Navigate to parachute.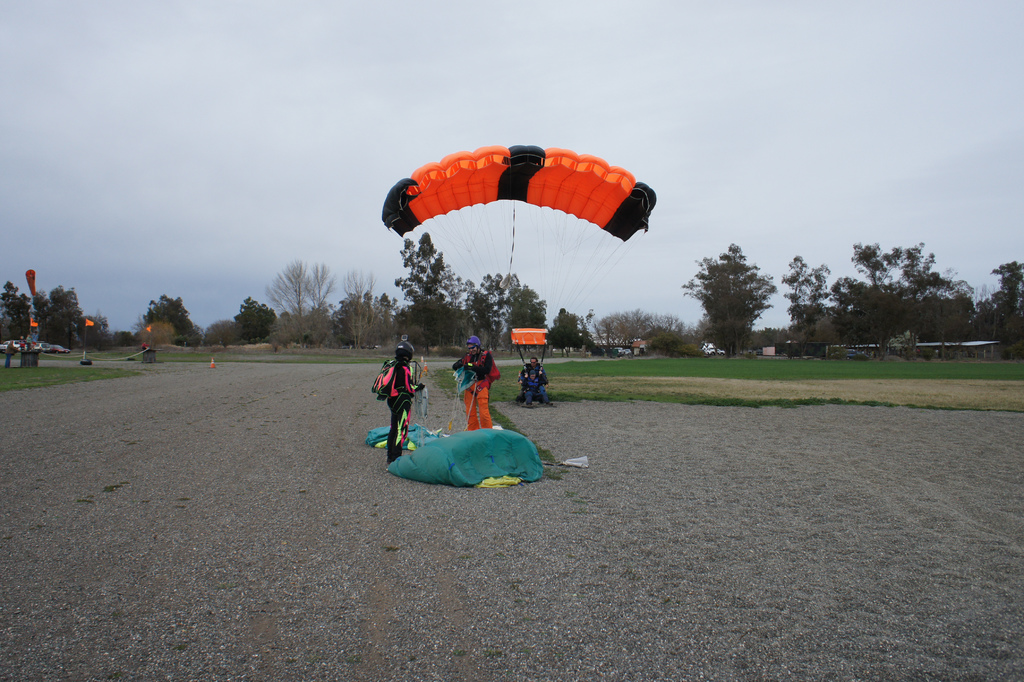
Navigation target: left=367, top=360, right=445, bottom=451.
